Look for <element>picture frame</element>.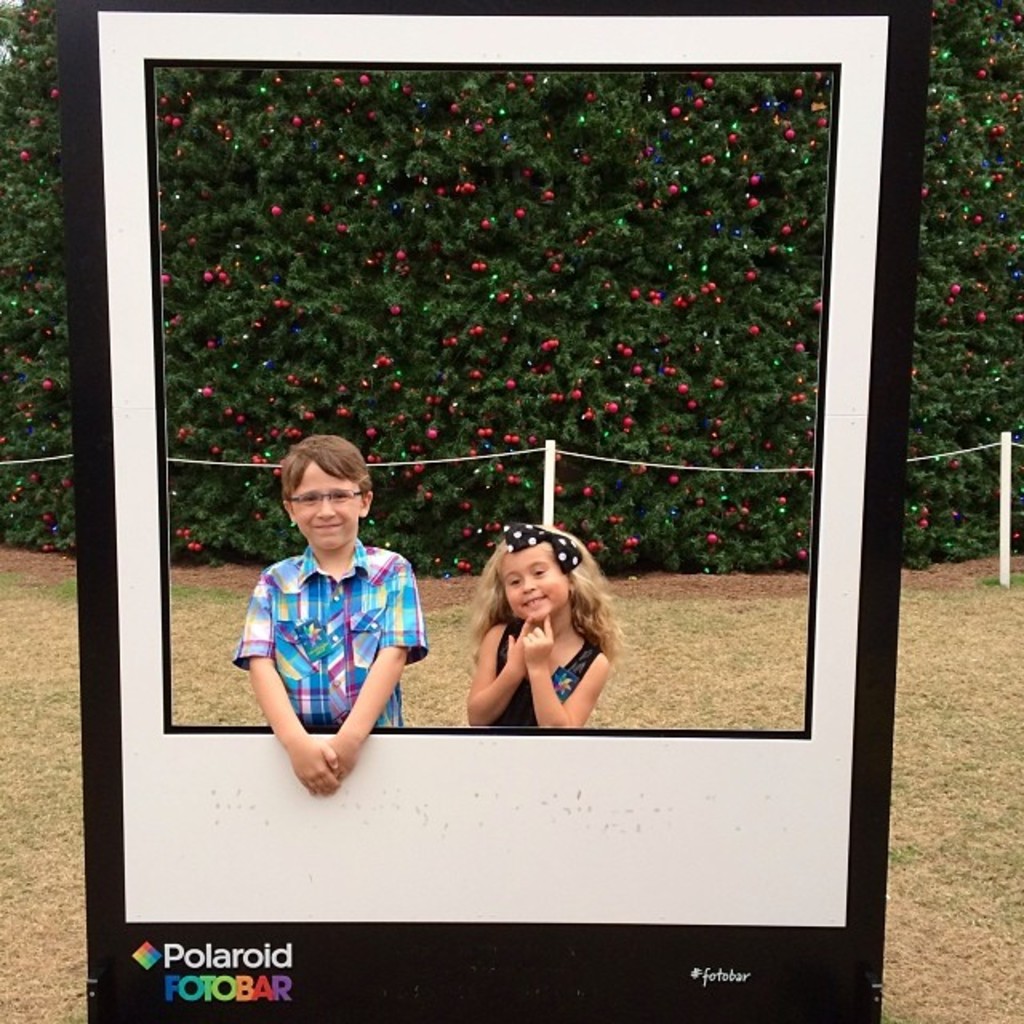
Found: 2:0:979:1023.
